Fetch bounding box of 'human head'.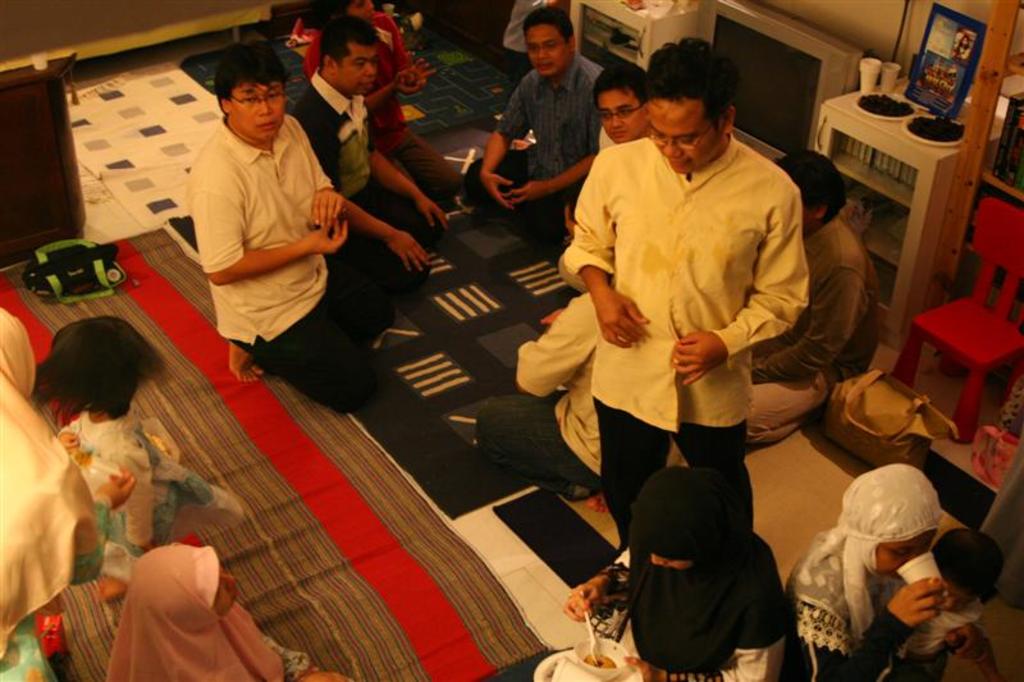
Bbox: [845, 462, 942, 582].
